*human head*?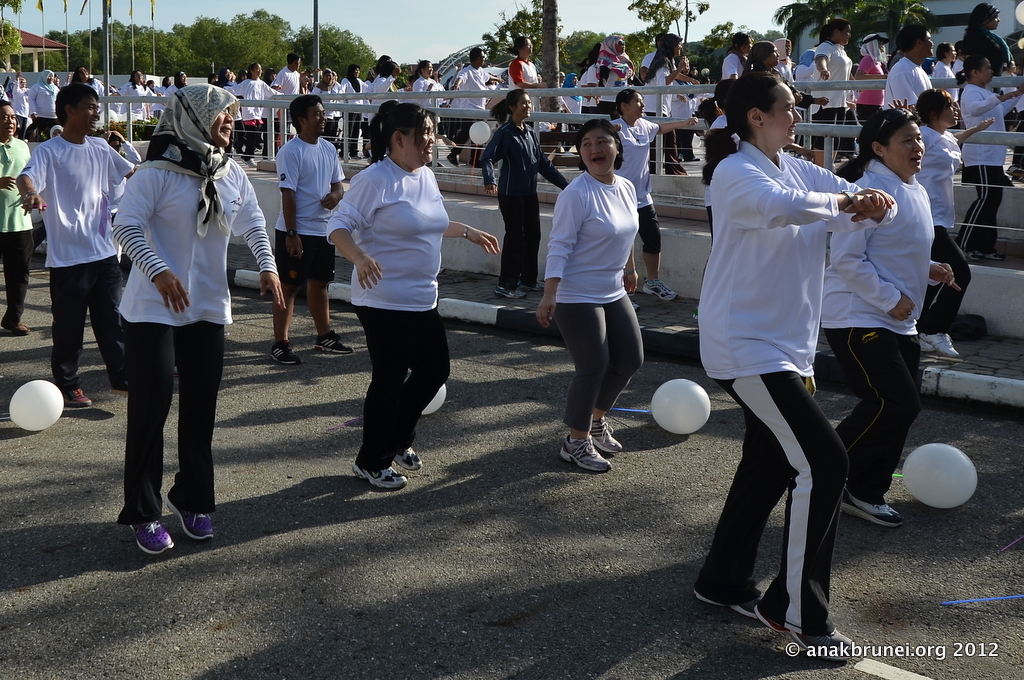
x1=860 y1=31 x2=887 y2=60
